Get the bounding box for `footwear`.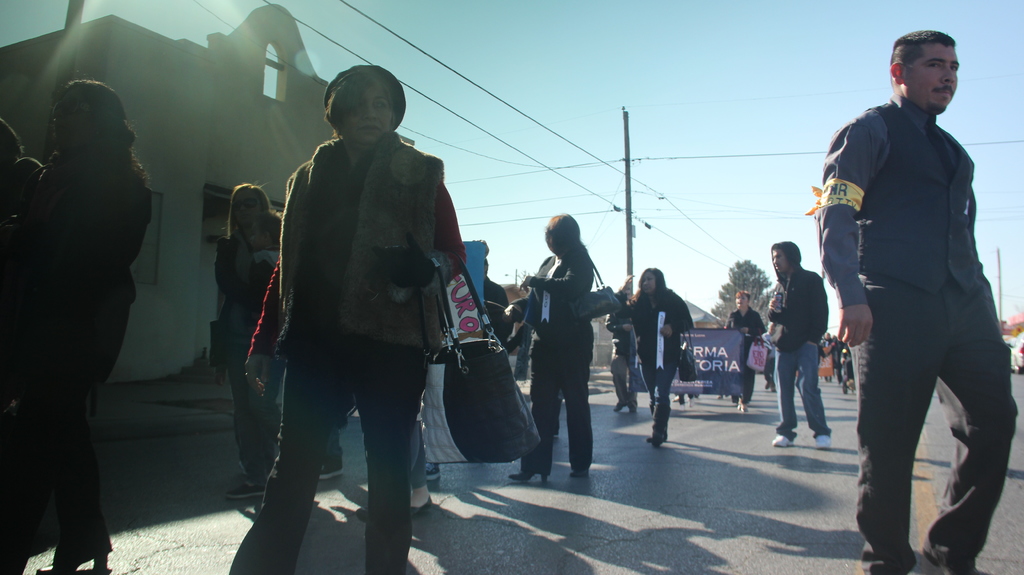
Rect(426, 462, 441, 479).
